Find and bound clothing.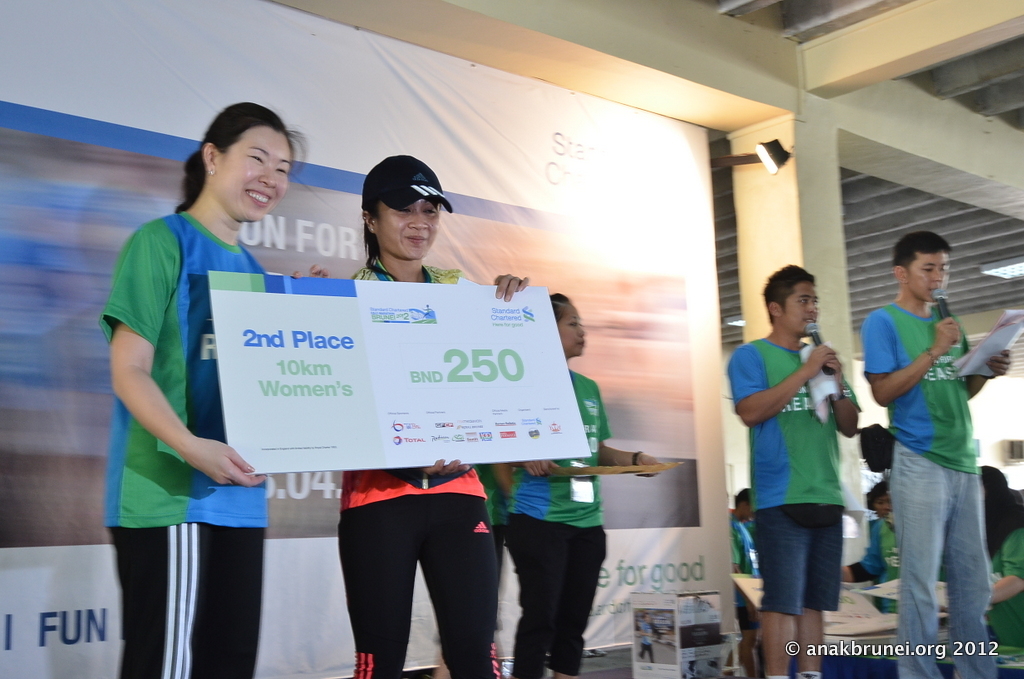
Bound: crop(340, 254, 505, 678).
